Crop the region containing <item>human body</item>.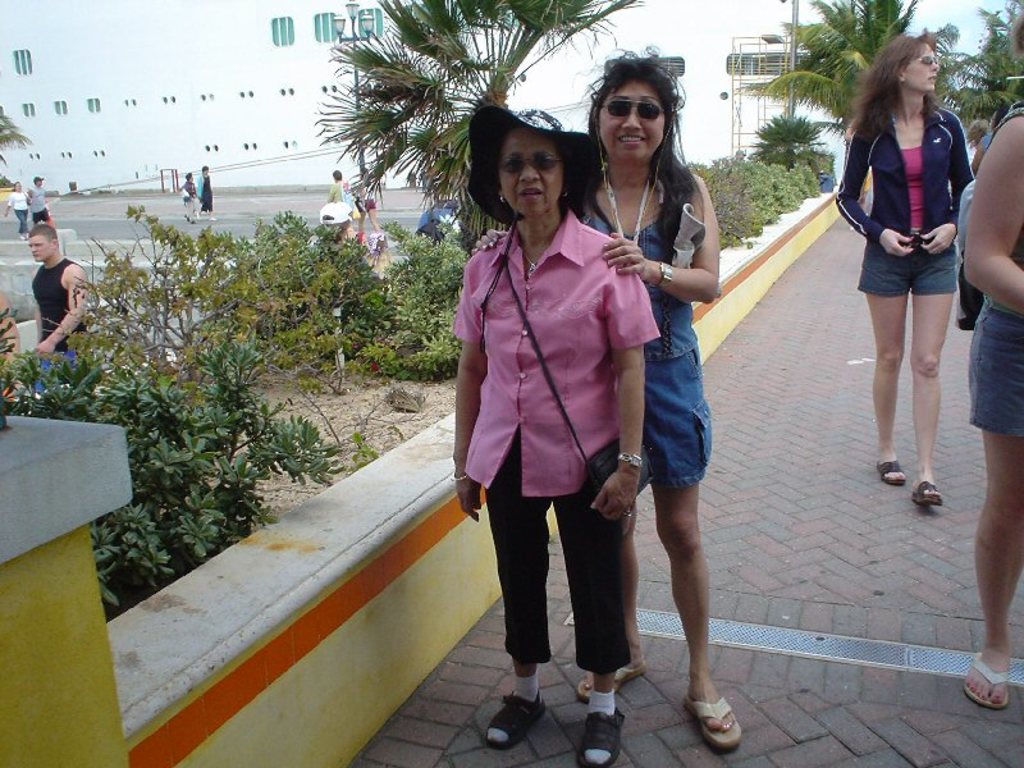
Crop region: box(192, 177, 220, 223).
